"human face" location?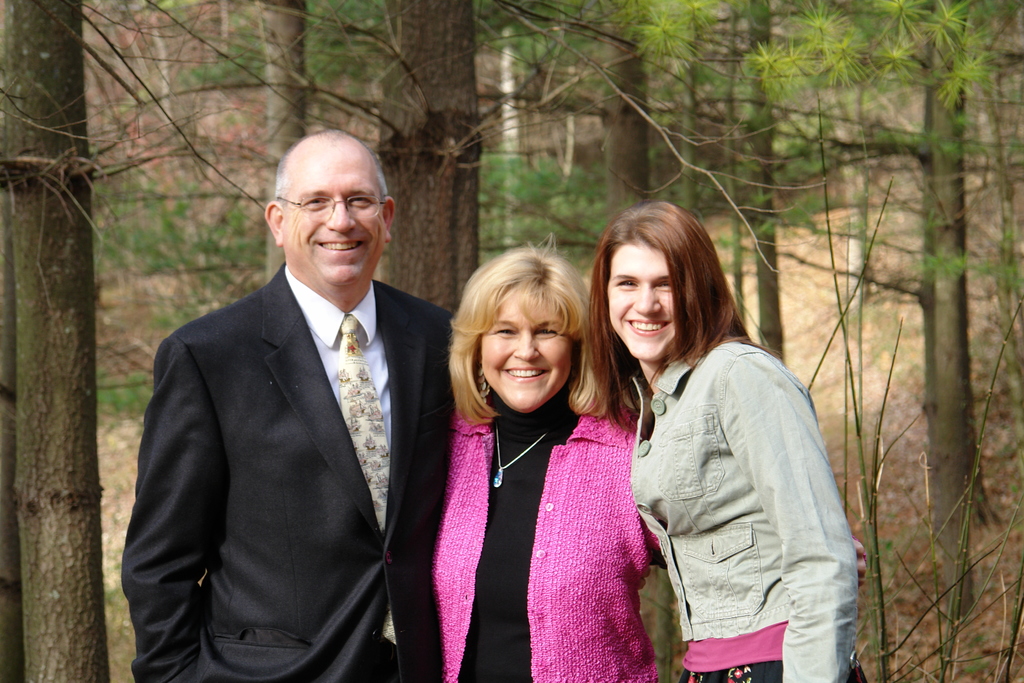
select_region(608, 242, 675, 365)
